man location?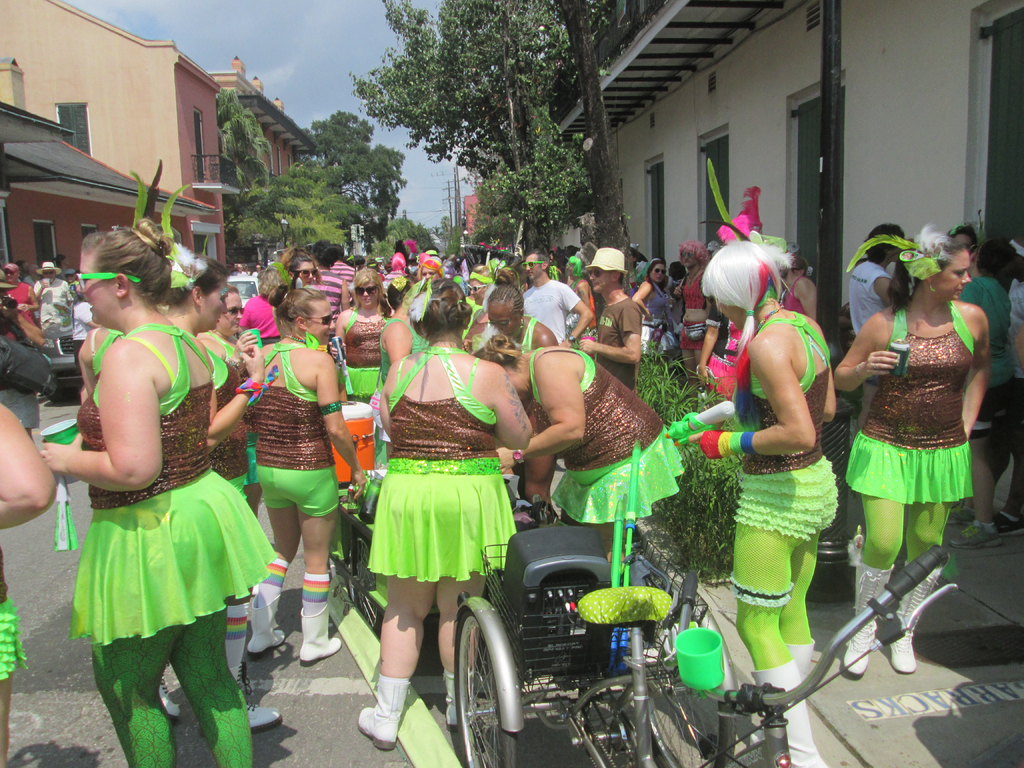
box=[567, 244, 645, 396]
